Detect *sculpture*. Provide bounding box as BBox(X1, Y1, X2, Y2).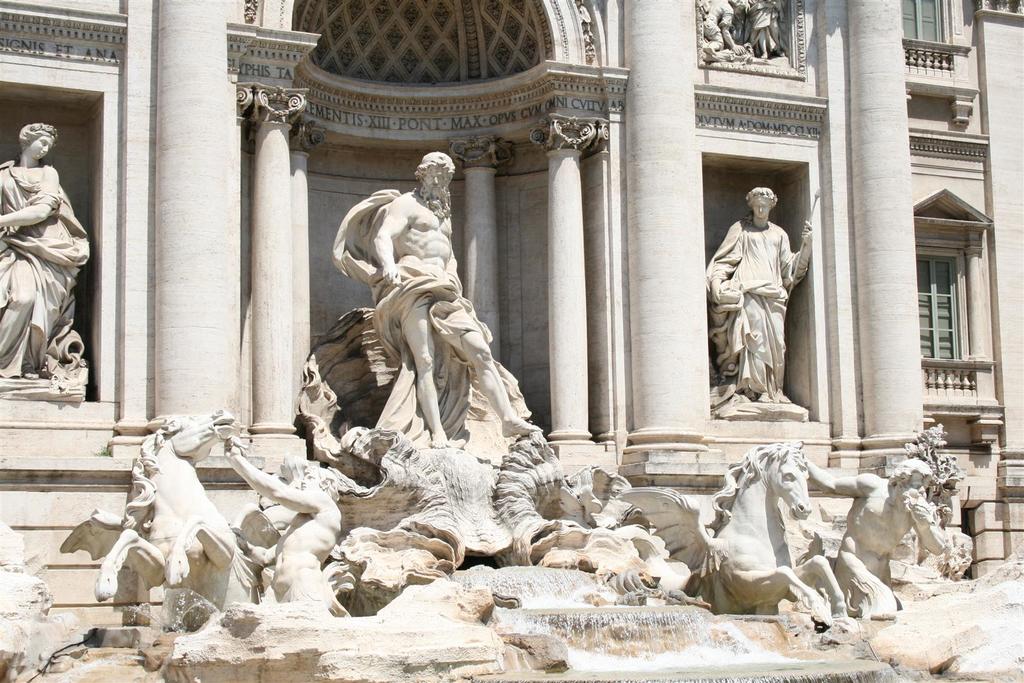
BBox(89, 404, 259, 606).
